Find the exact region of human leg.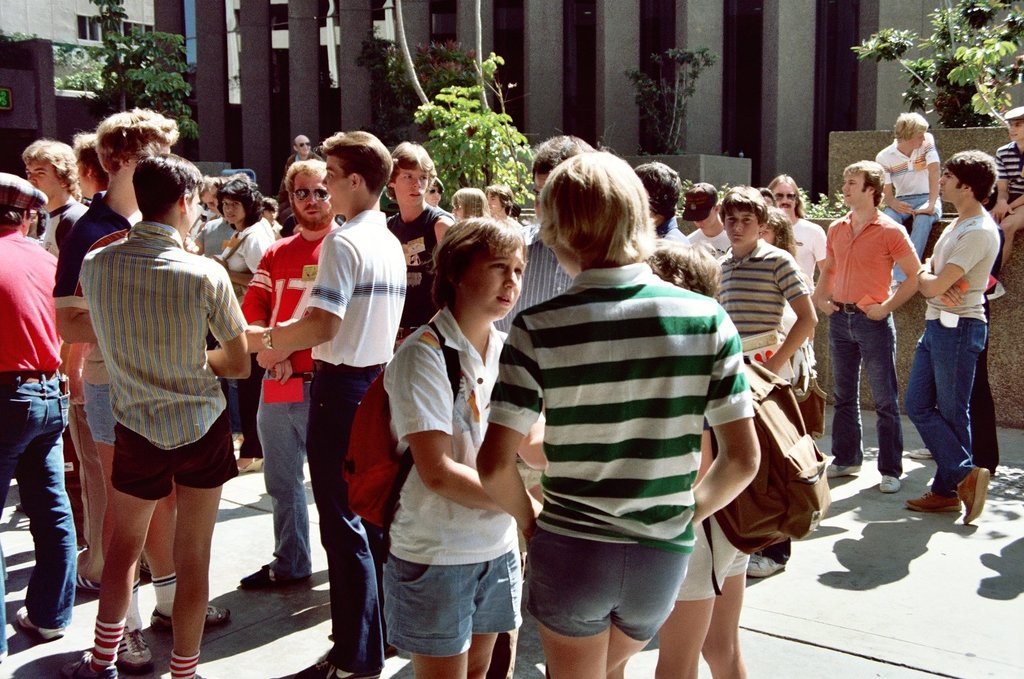
Exact region: [523,528,607,678].
